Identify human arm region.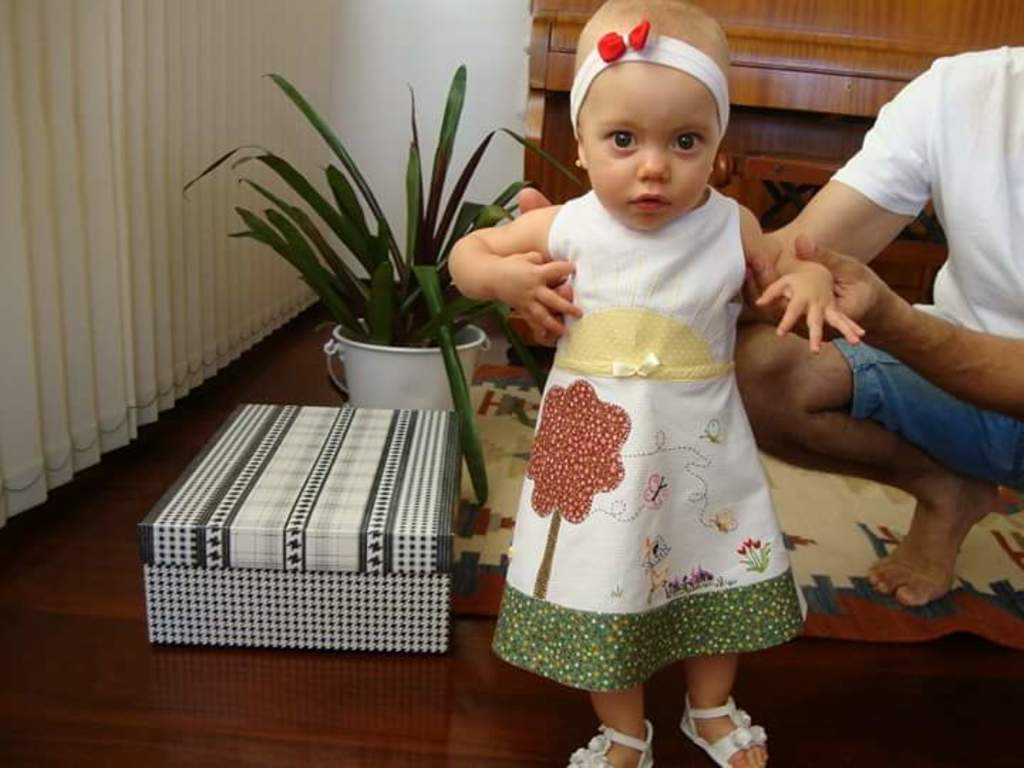
Region: BBox(509, 53, 937, 323).
